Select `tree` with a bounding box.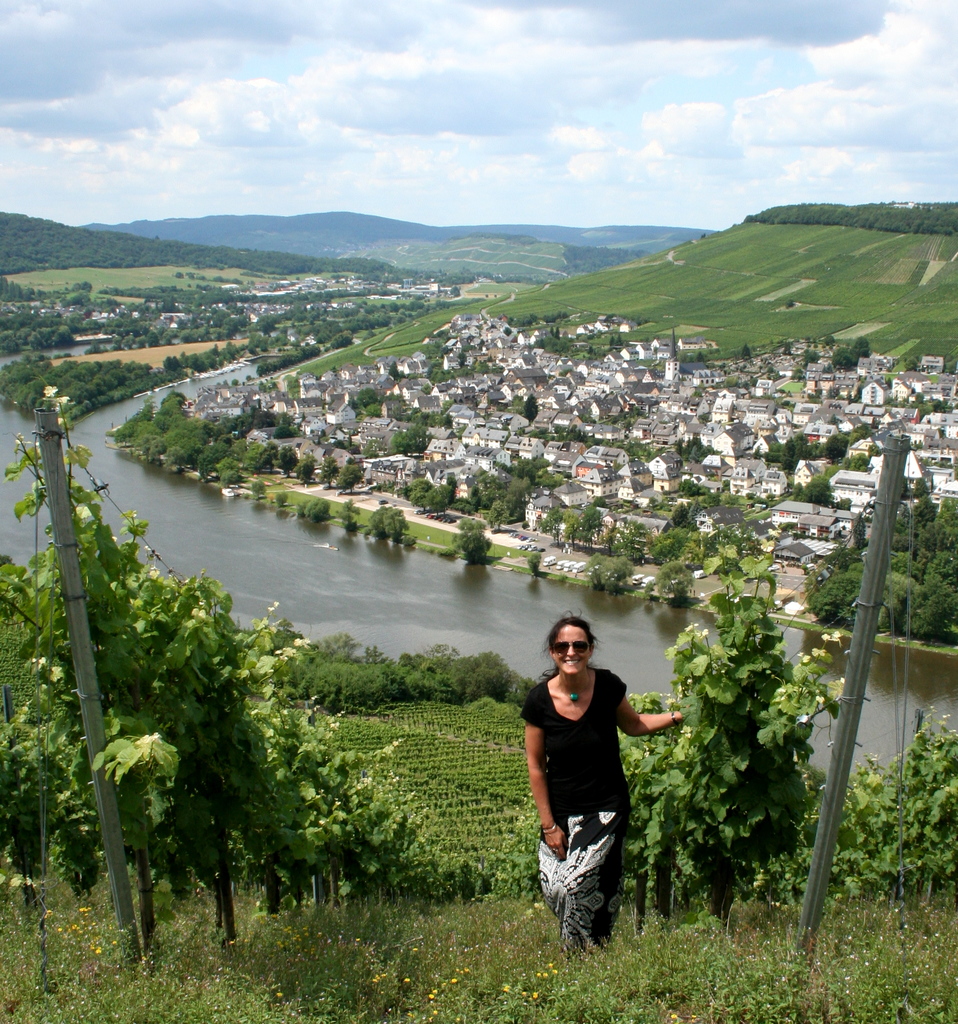
rect(669, 499, 692, 527).
